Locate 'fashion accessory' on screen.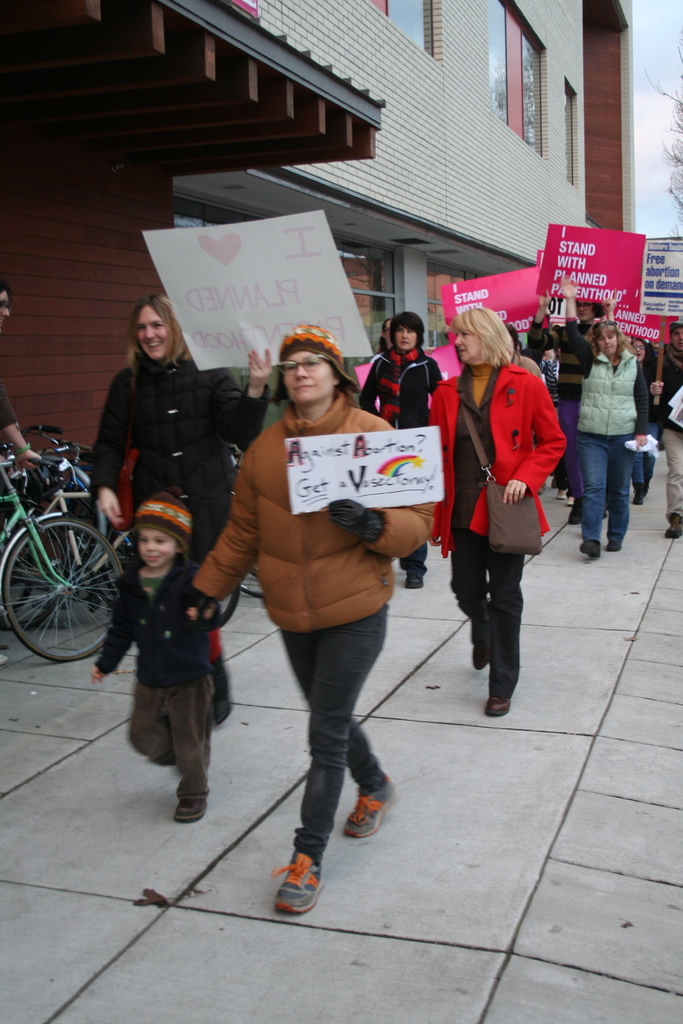
On screen at (272,851,324,918).
